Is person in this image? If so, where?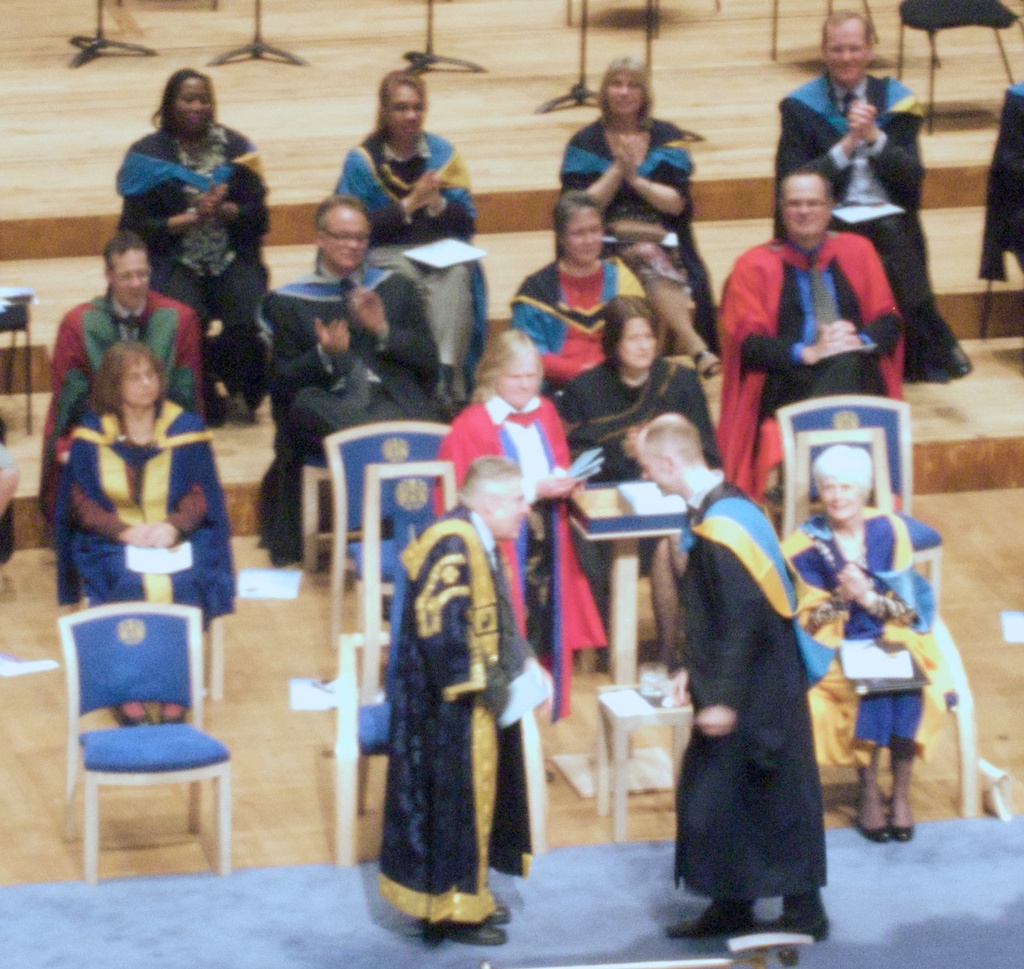
Yes, at (331,73,479,403).
